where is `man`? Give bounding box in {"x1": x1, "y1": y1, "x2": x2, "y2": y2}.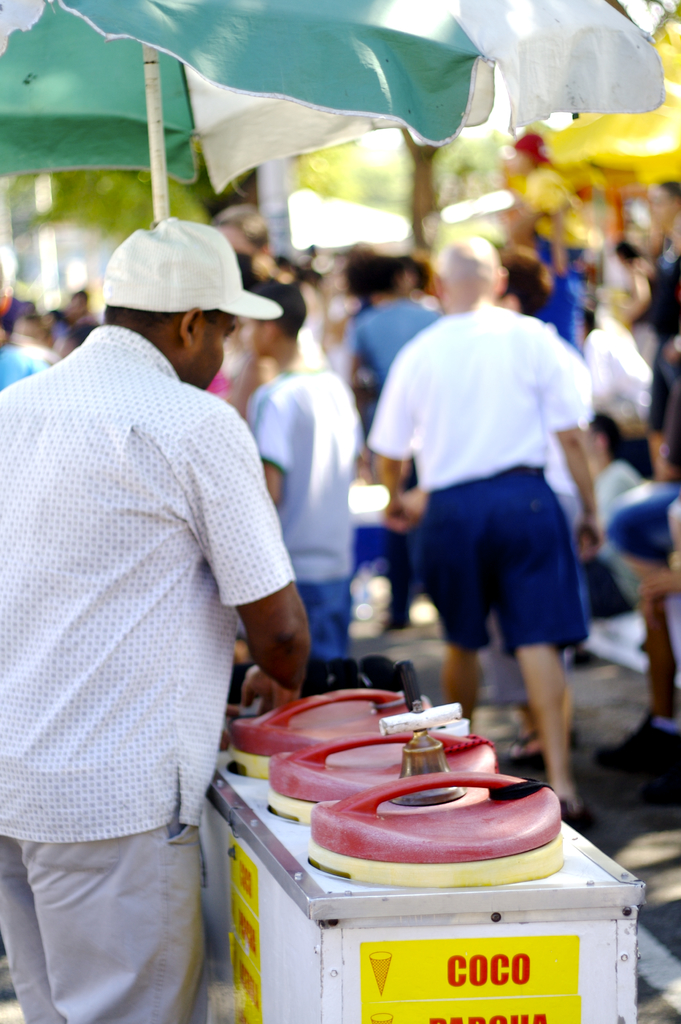
{"x1": 19, "y1": 143, "x2": 311, "y2": 986}.
